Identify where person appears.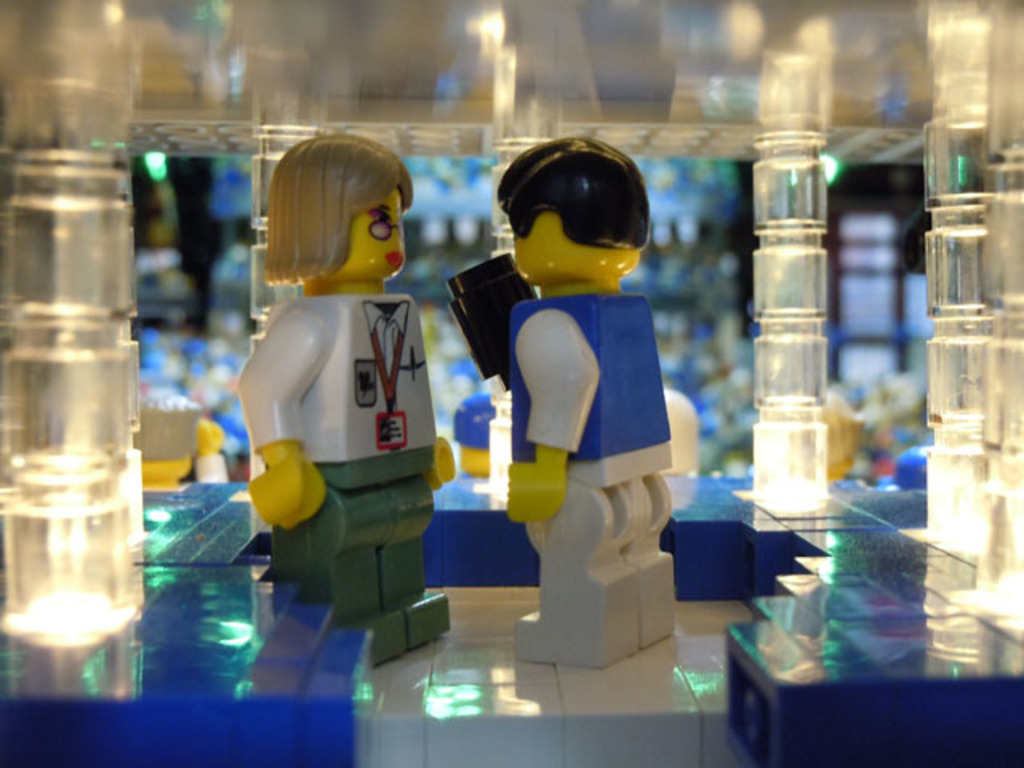
Appears at <box>230,130,462,674</box>.
